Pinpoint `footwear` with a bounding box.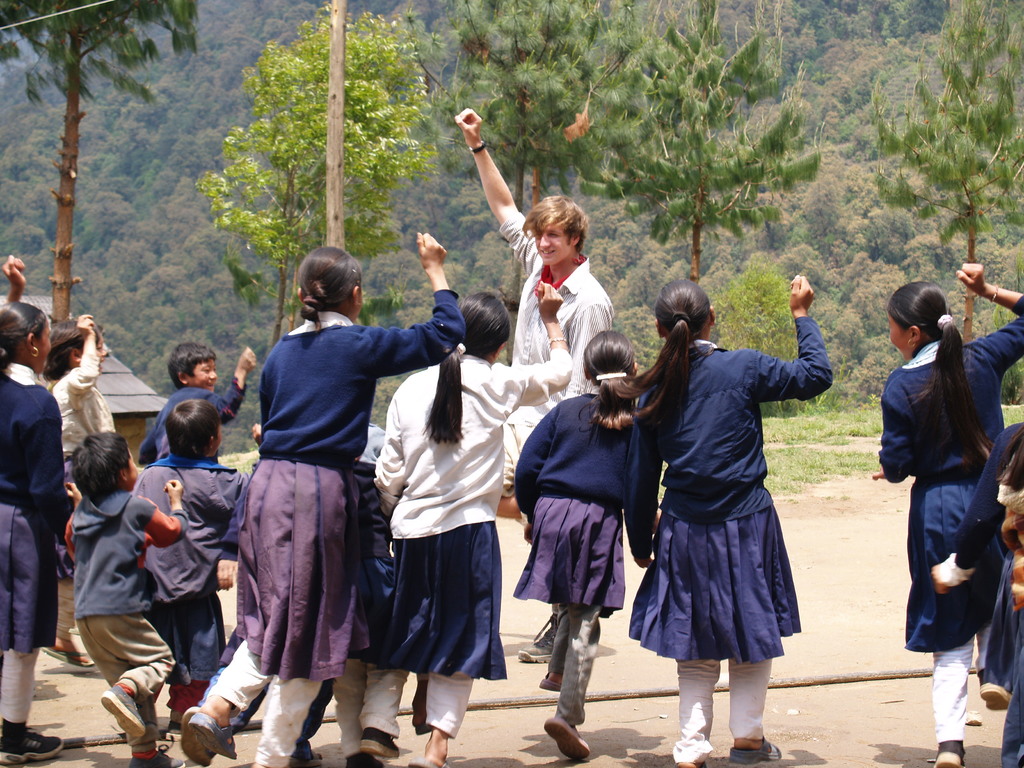
[538, 673, 562, 692].
